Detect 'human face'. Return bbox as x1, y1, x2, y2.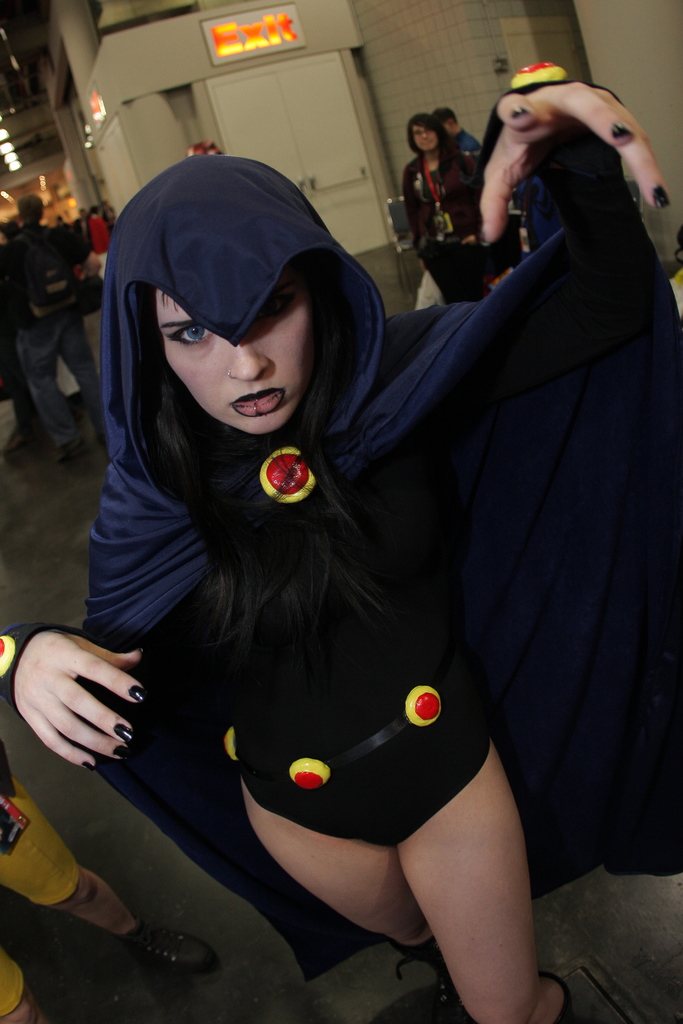
163, 288, 315, 428.
